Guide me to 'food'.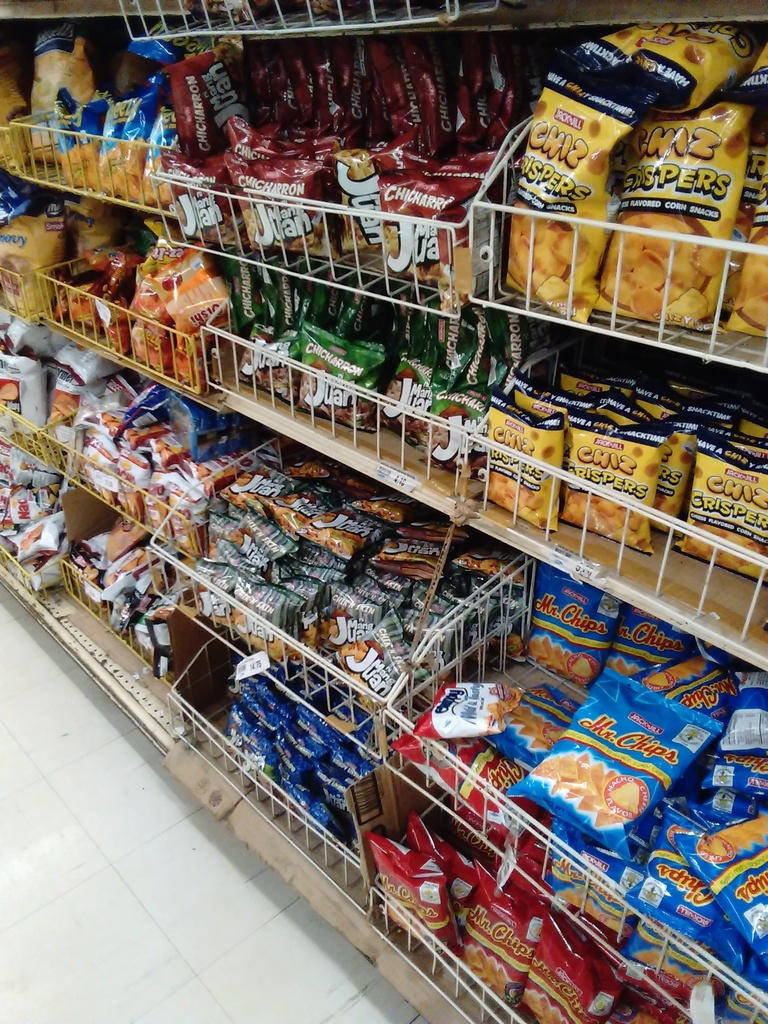
Guidance: BBox(520, 987, 567, 1022).
